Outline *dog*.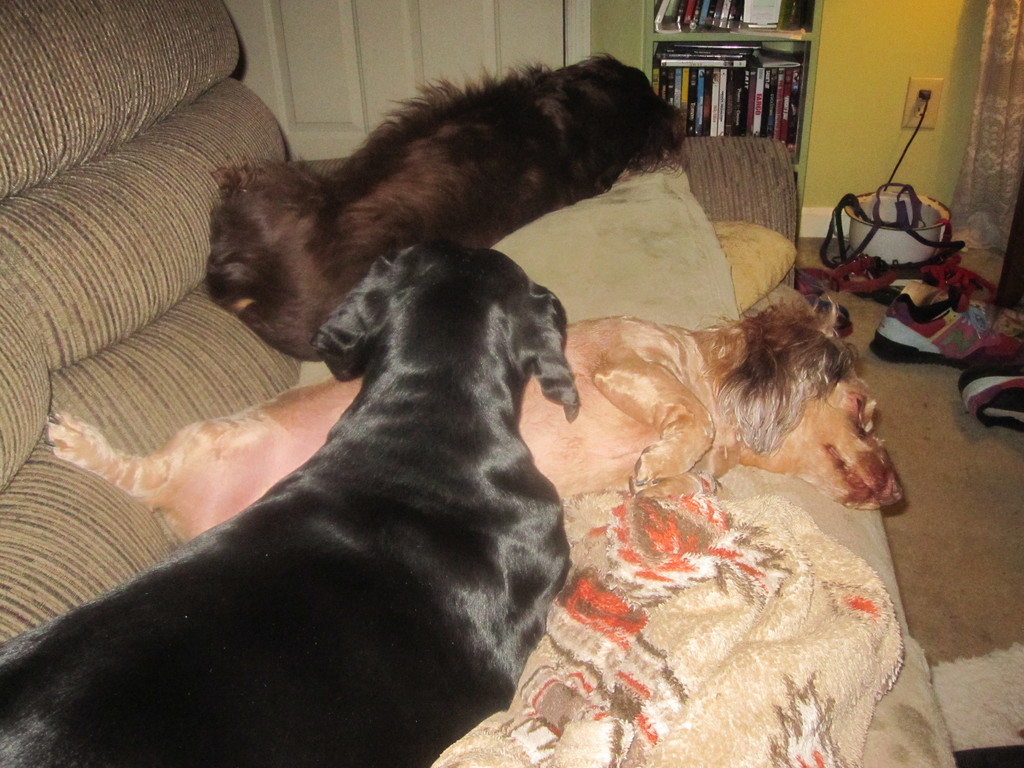
Outline: BBox(0, 241, 582, 767).
